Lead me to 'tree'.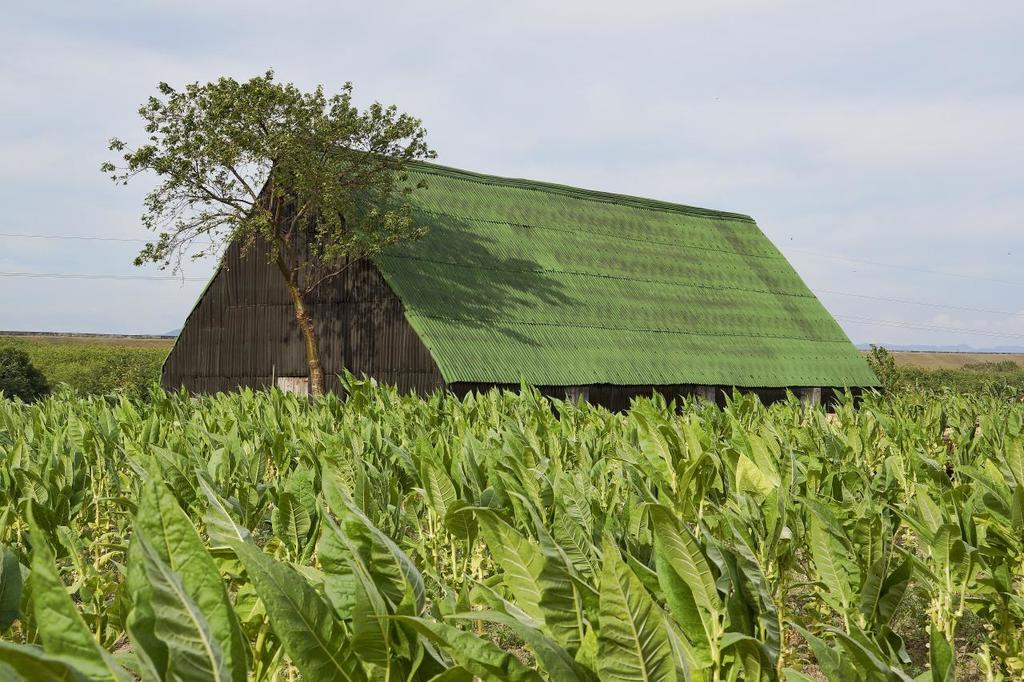
Lead to <bbox>0, 345, 50, 404</bbox>.
